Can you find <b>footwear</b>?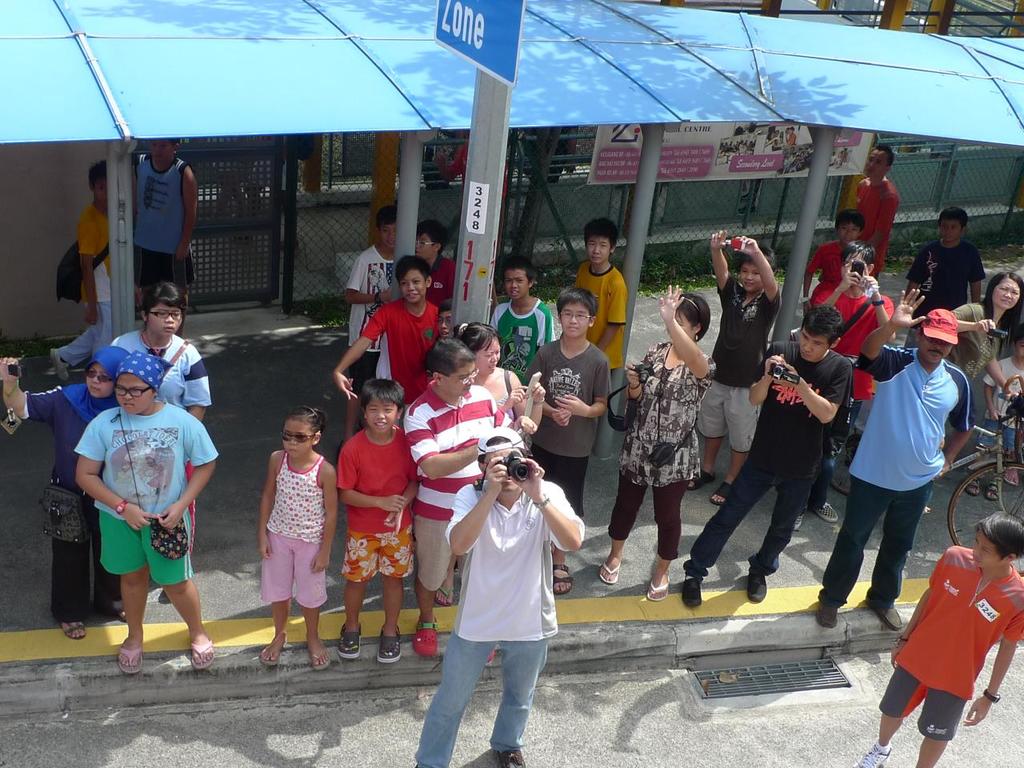
Yes, bounding box: (262, 638, 284, 666).
